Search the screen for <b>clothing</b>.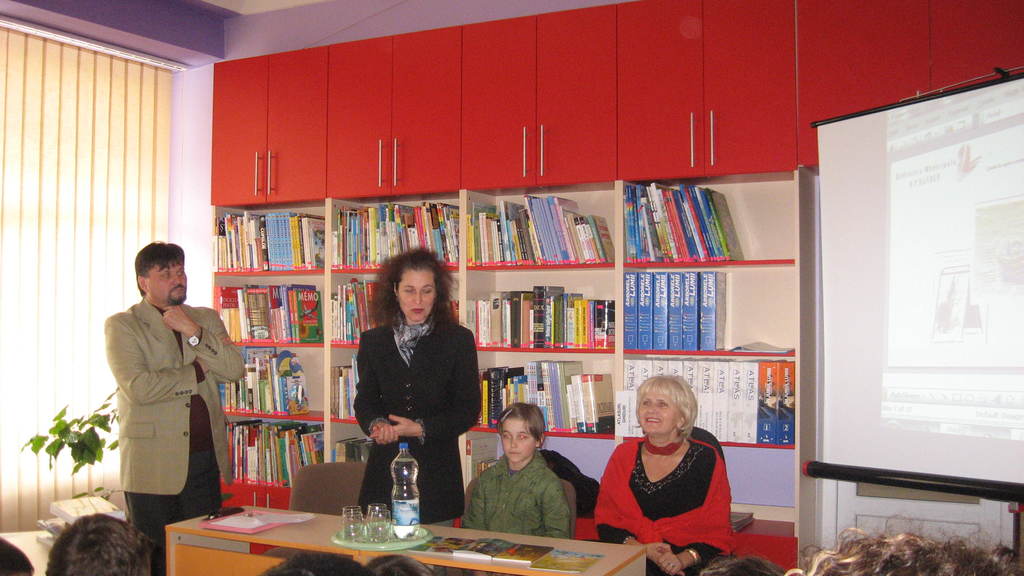
Found at box(355, 308, 481, 520).
